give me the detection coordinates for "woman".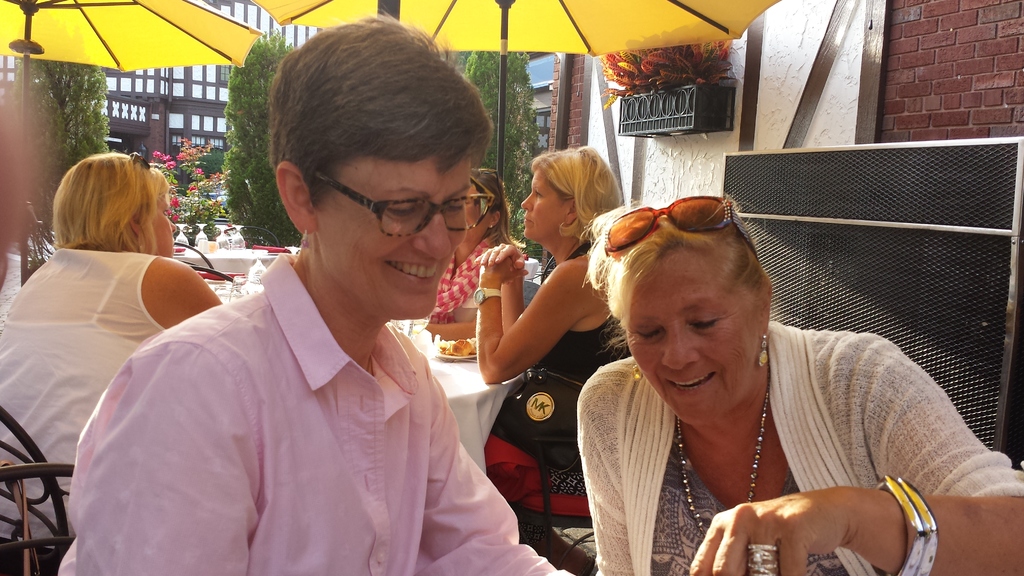
{"x1": 532, "y1": 173, "x2": 985, "y2": 572}.
